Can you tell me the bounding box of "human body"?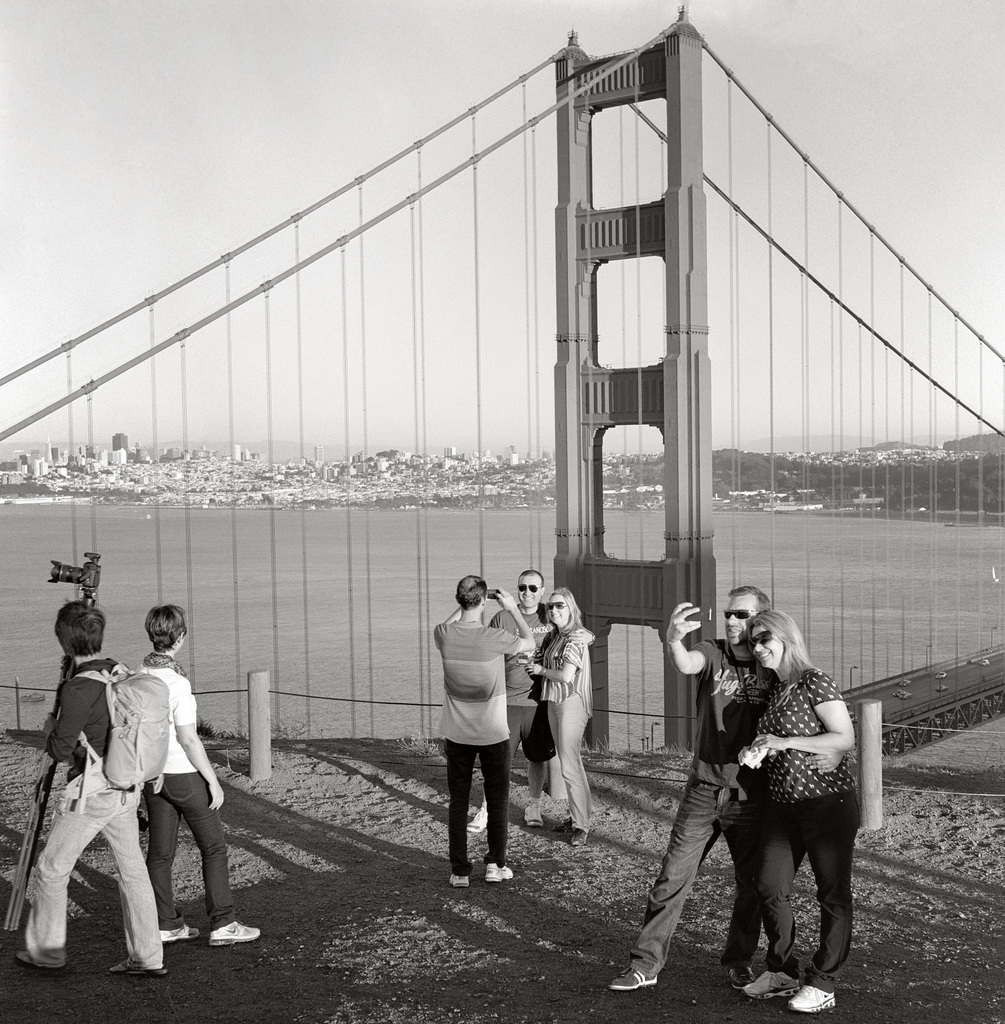
detection(17, 660, 171, 979).
